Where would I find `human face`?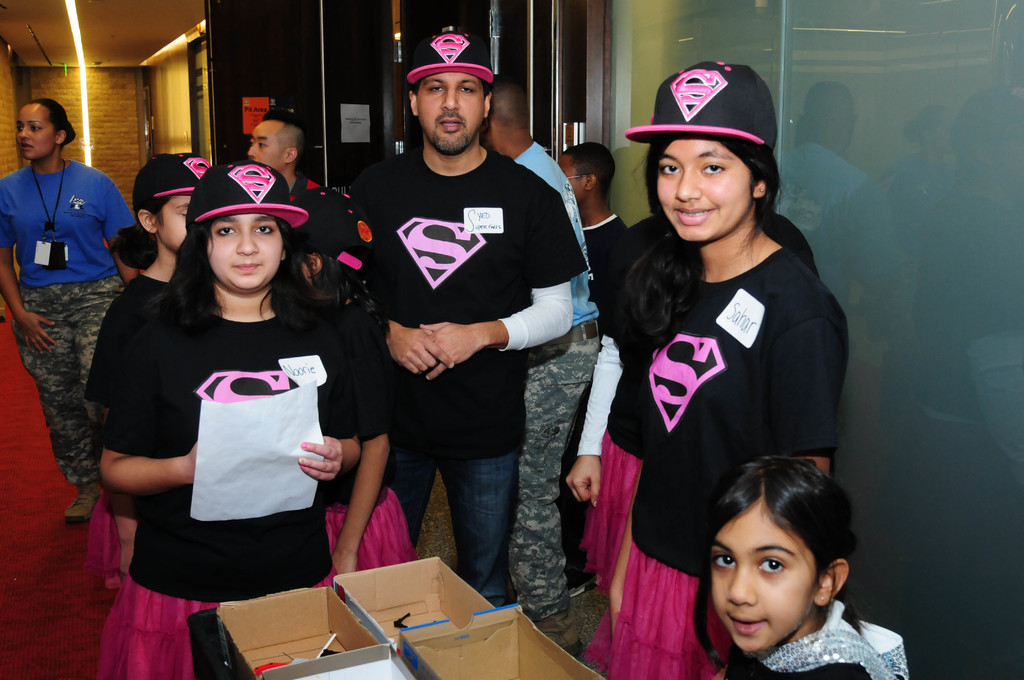
At (x1=247, y1=122, x2=286, y2=177).
